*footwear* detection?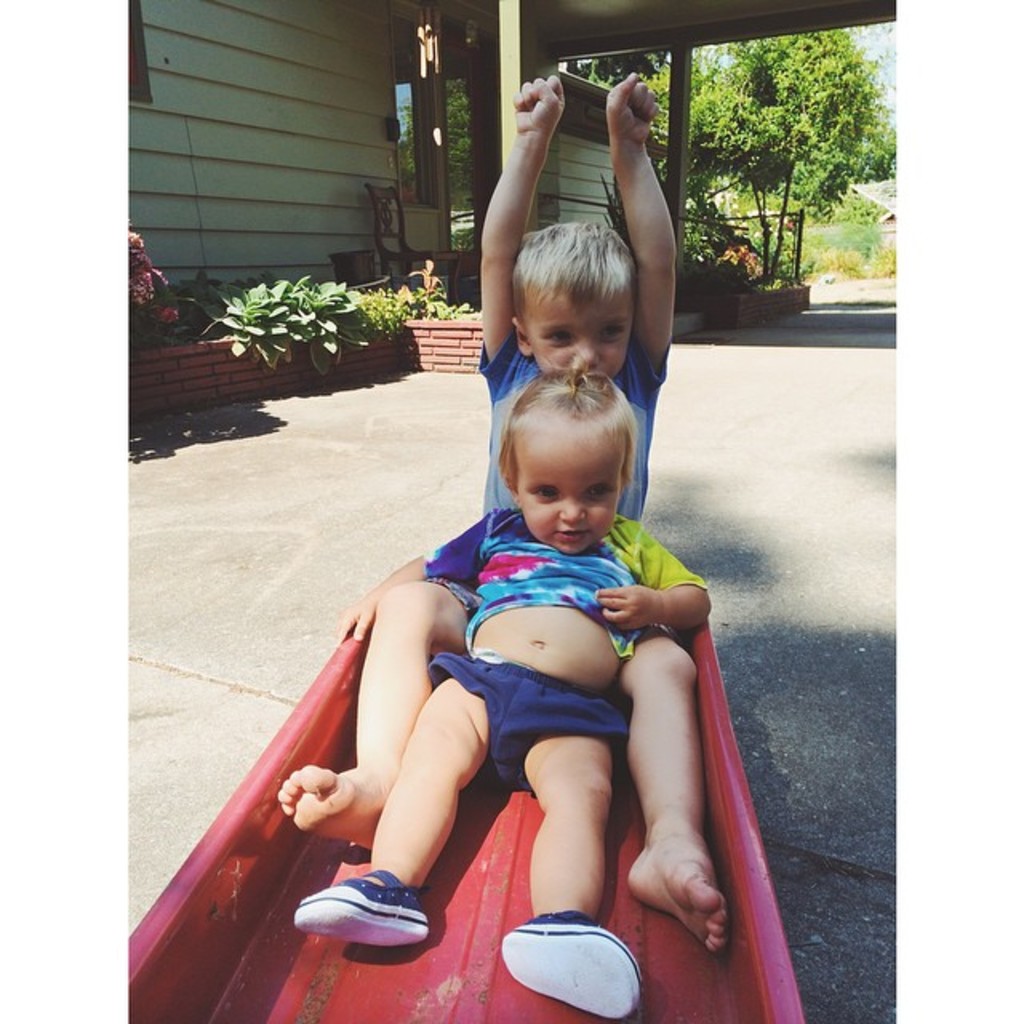
Rect(494, 904, 640, 1022)
